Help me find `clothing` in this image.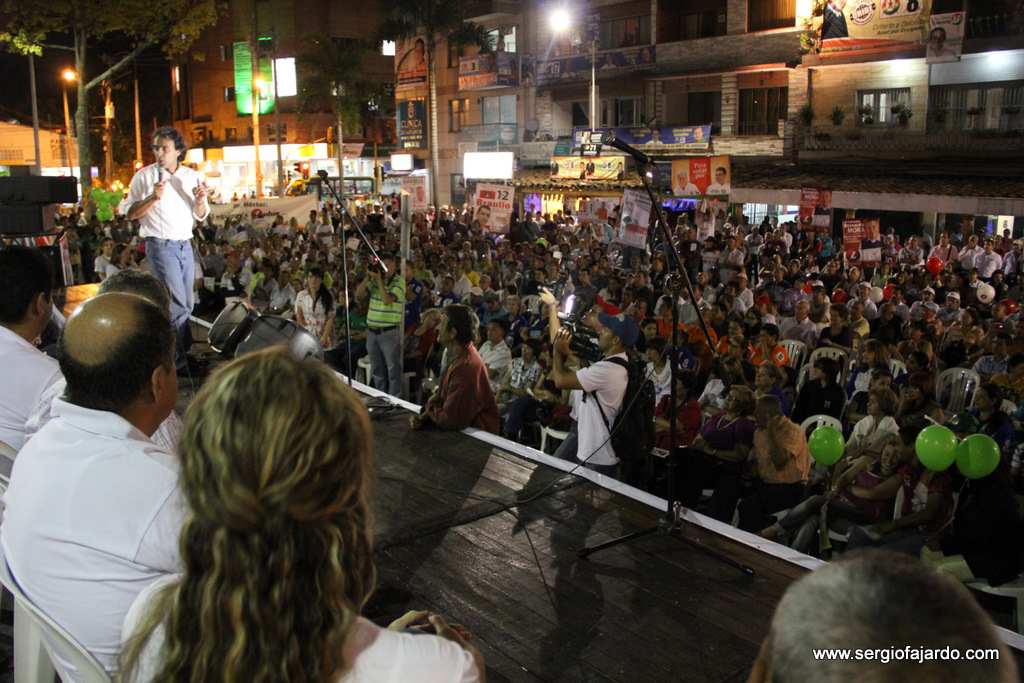
Found it: region(116, 631, 482, 682).
